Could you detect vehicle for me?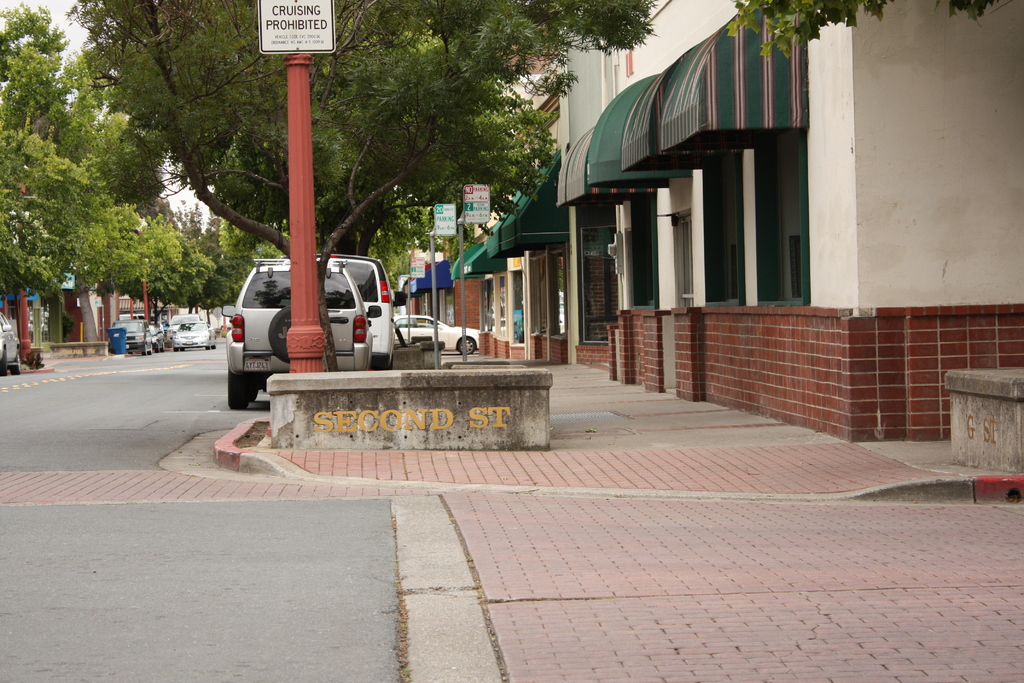
Detection result: <bbox>392, 313, 479, 355</bbox>.
